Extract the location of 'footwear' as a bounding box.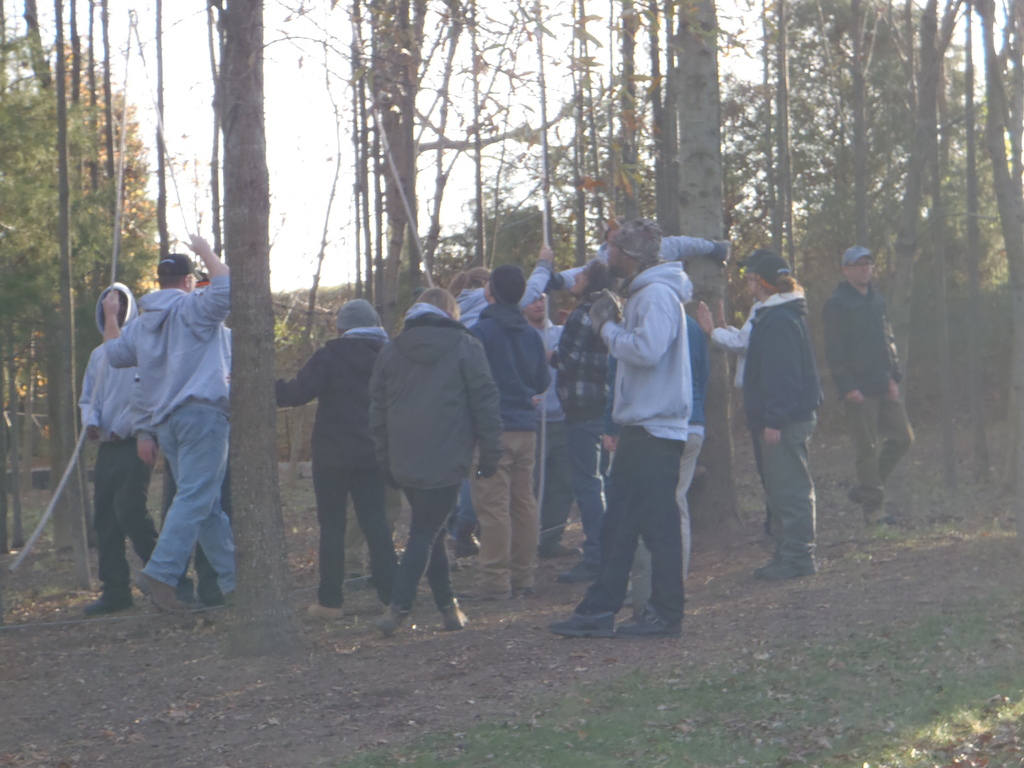
471, 588, 509, 600.
